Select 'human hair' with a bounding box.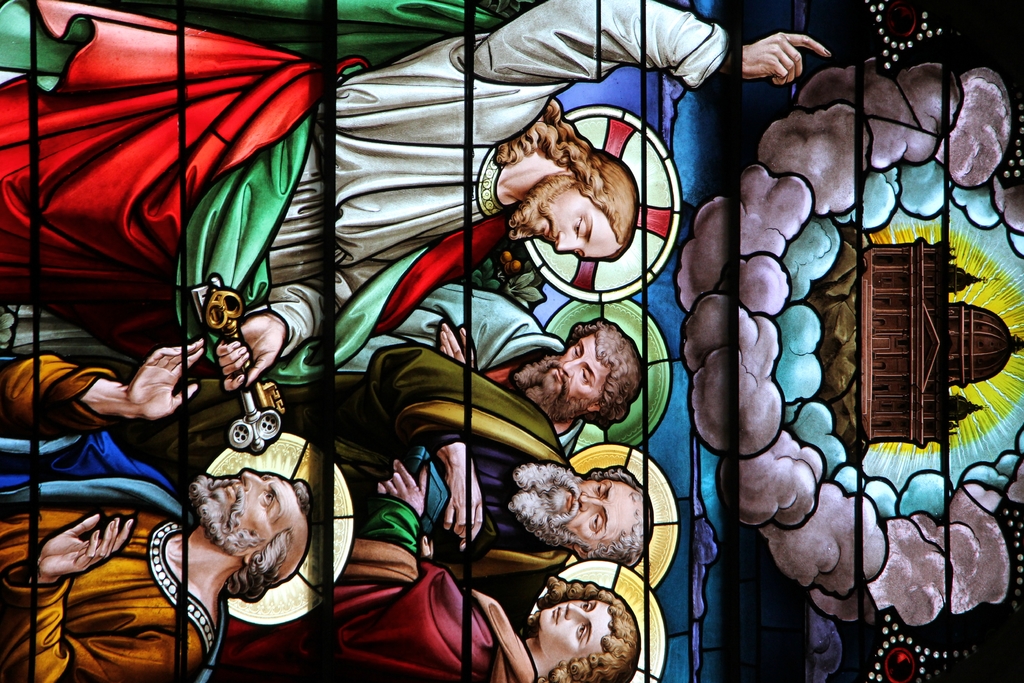
bbox=(291, 476, 311, 514).
